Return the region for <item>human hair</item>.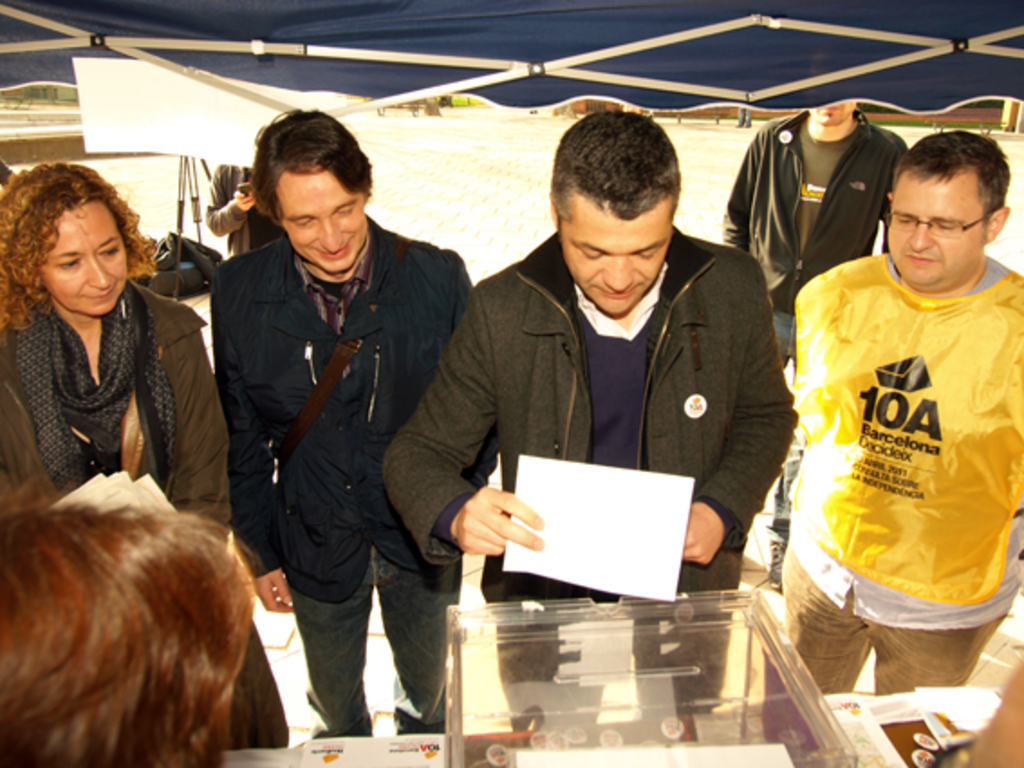
[0, 464, 300, 767].
